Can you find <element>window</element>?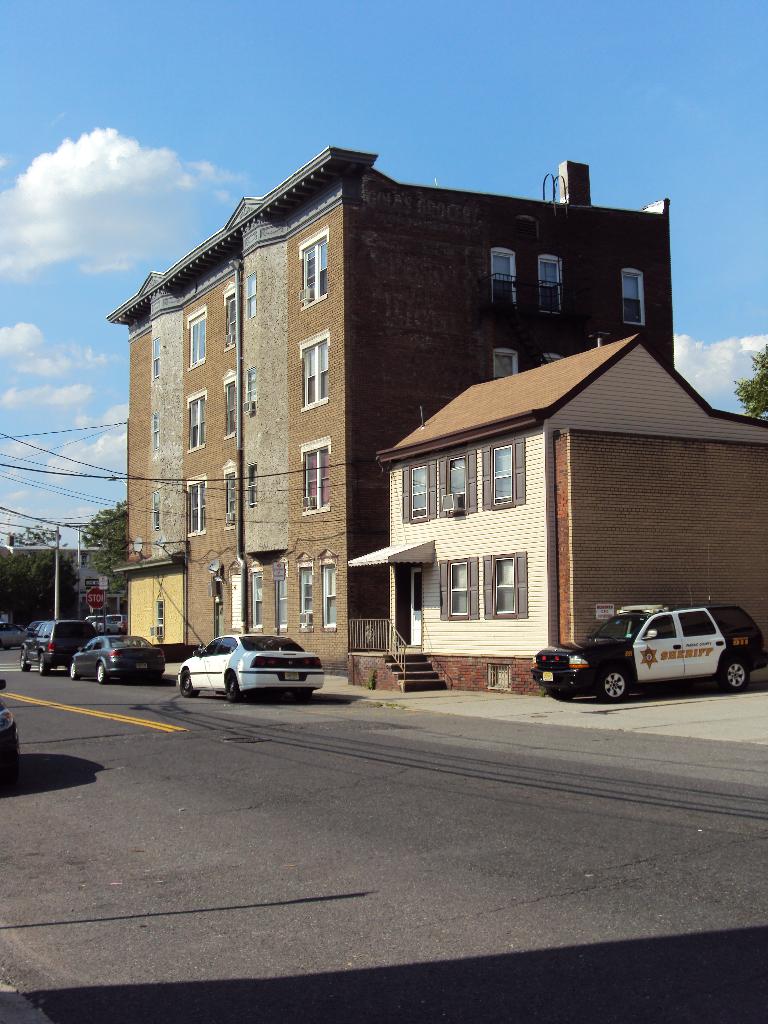
Yes, bounding box: (492,347,520,378).
